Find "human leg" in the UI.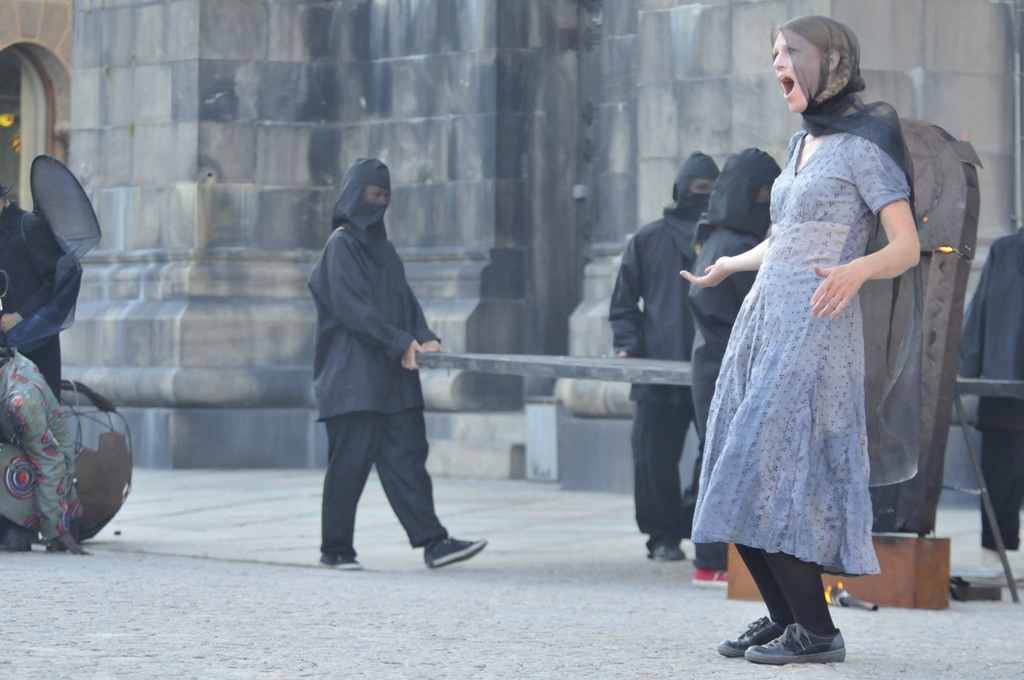
UI element at region(0, 355, 88, 554).
